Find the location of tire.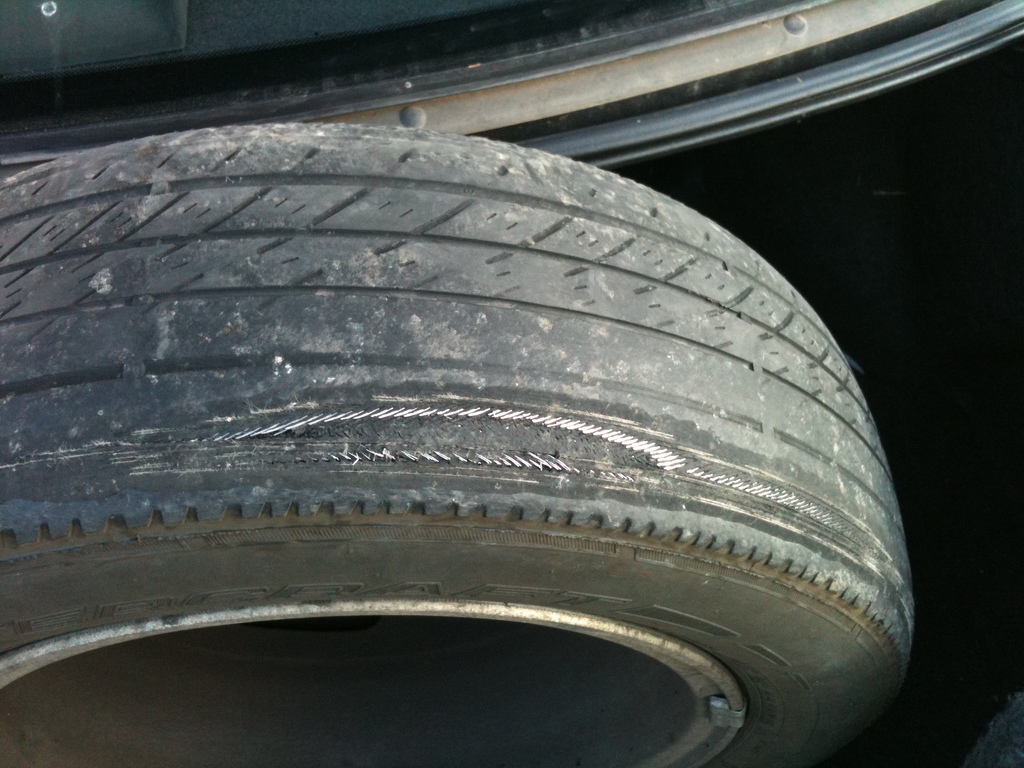
Location: left=0, top=114, right=917, bottom=767.
